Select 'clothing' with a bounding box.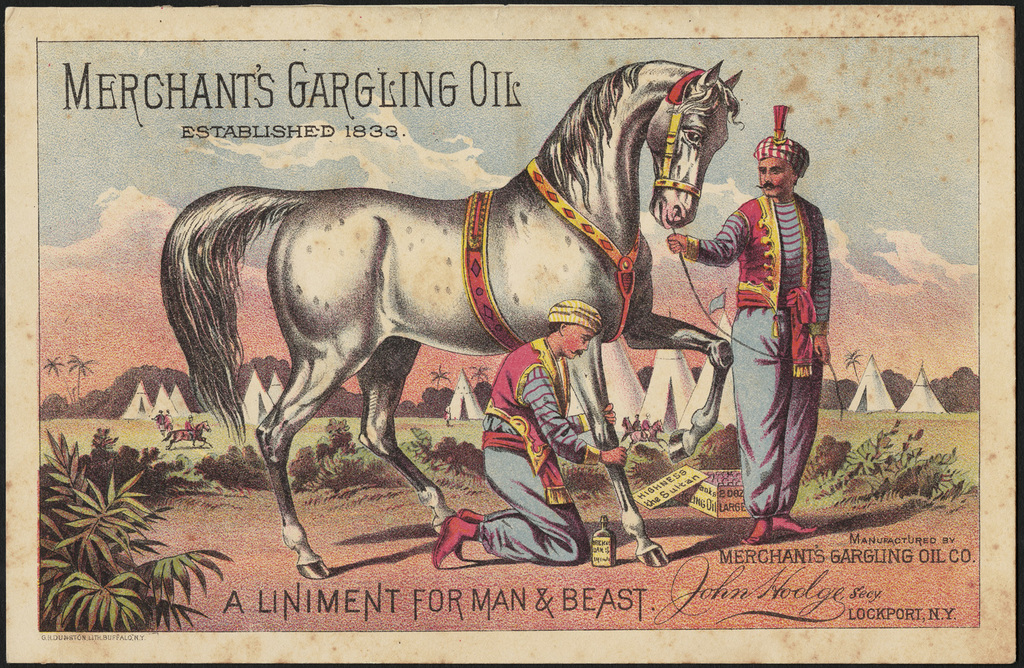
left=717, top=128, right=840, bottom=524.
